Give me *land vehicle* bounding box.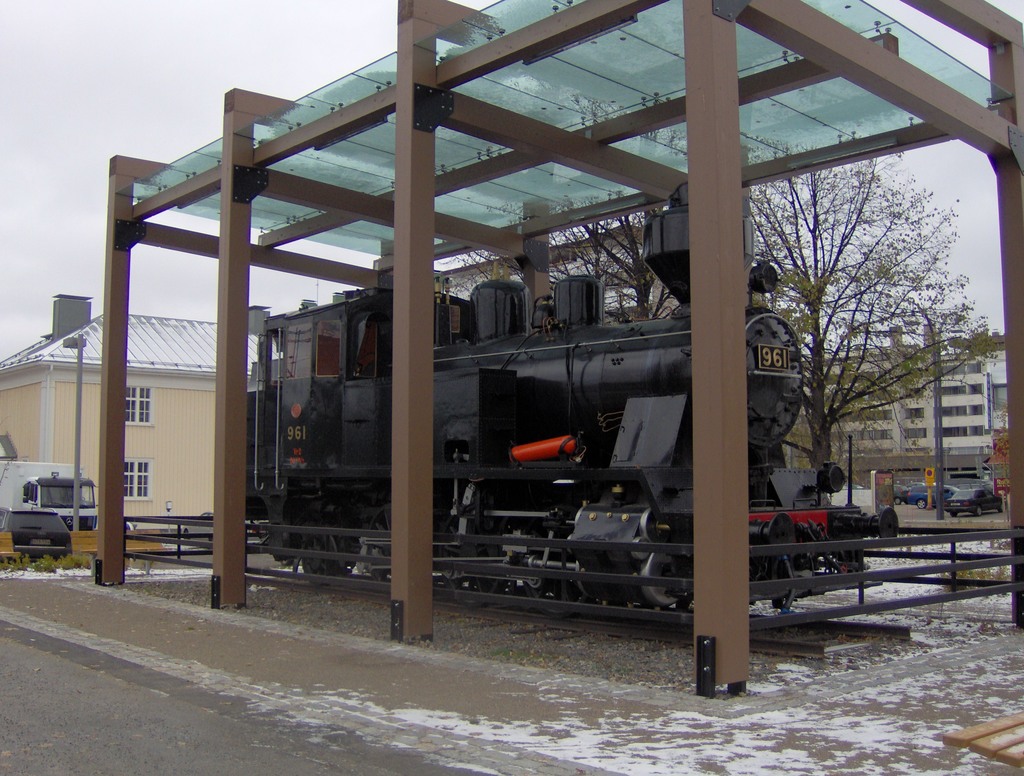
[x1=906, y1=481, x2=926, y2=489].
